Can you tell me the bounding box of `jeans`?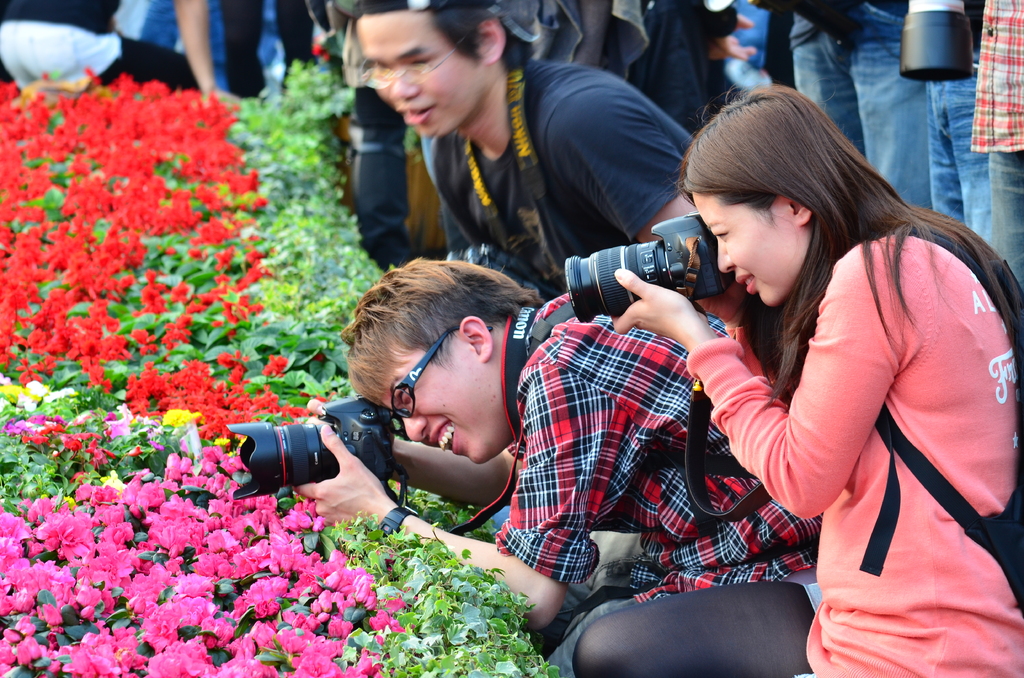
Rect(989, 150, 1023, 288).
